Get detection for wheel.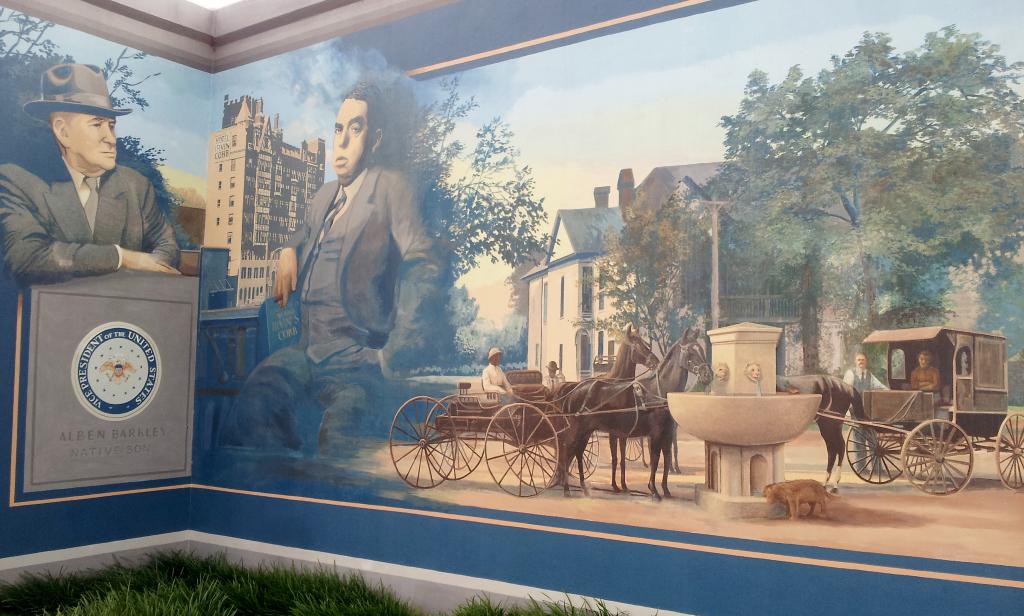
Detection: 895, 408, 974, 507.
